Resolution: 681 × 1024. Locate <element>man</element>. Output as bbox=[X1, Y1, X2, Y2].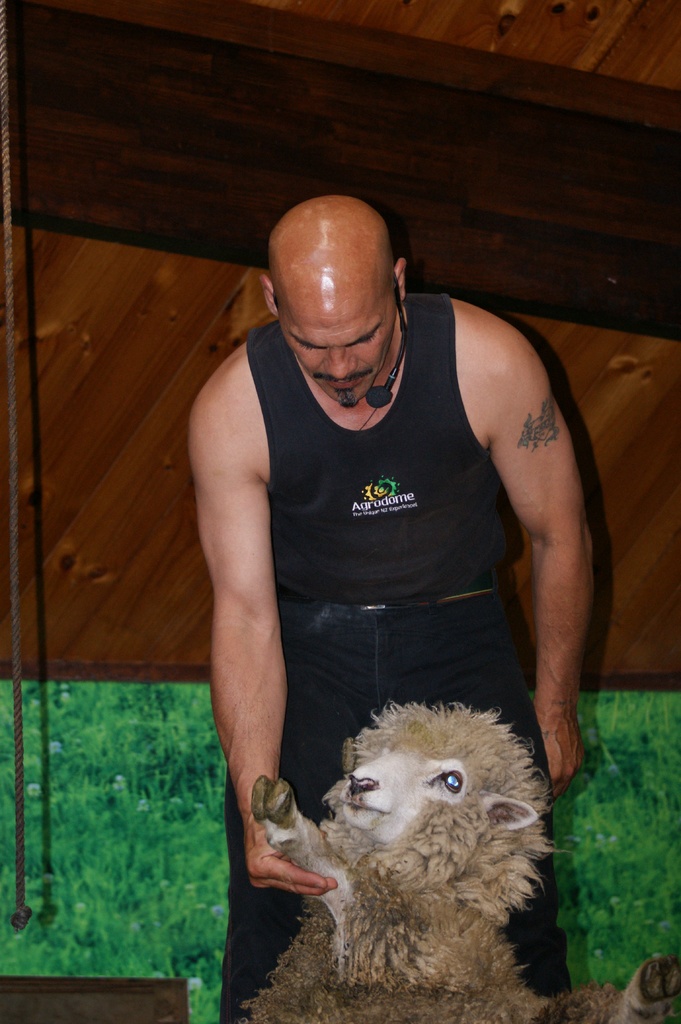
bbox=[158, 154, 616, 975].
